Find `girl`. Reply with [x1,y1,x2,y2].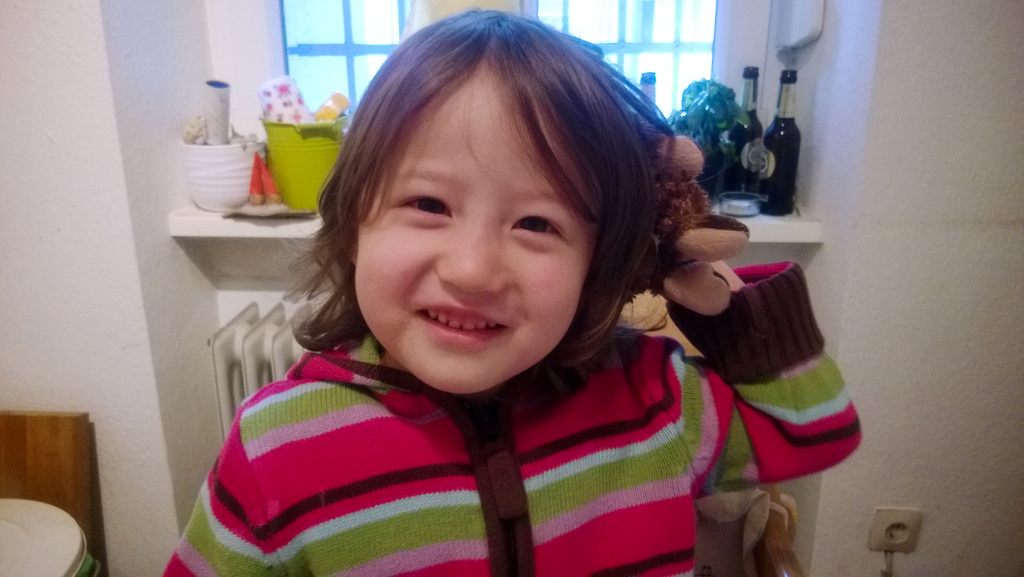
[163,2,863,576].
